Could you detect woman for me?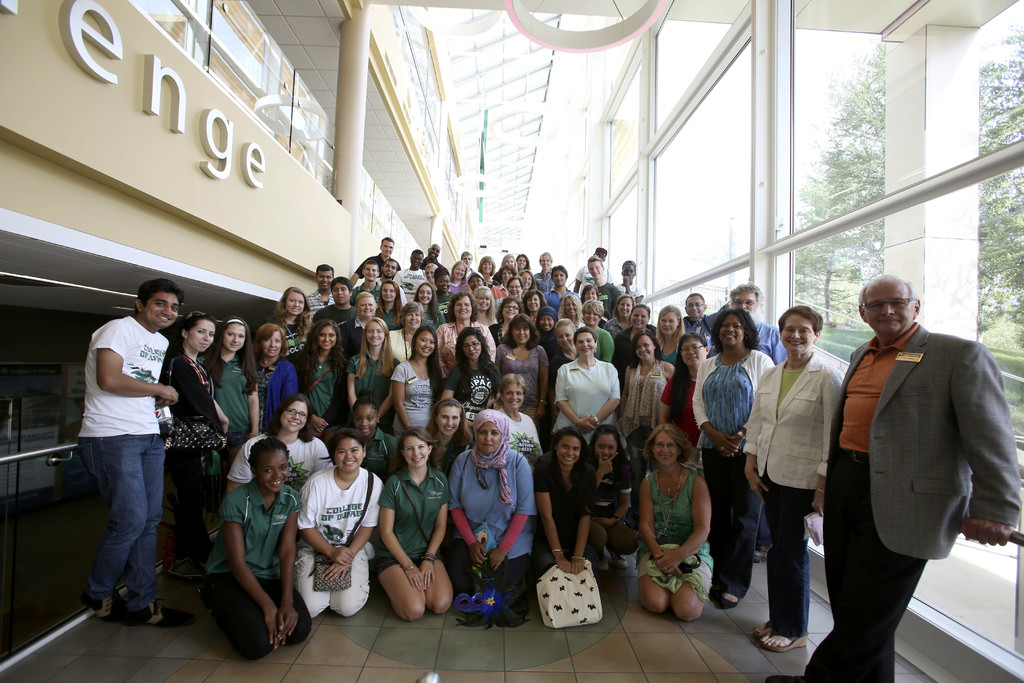
Detection result: l=609, t=293, r=632, b=318.
